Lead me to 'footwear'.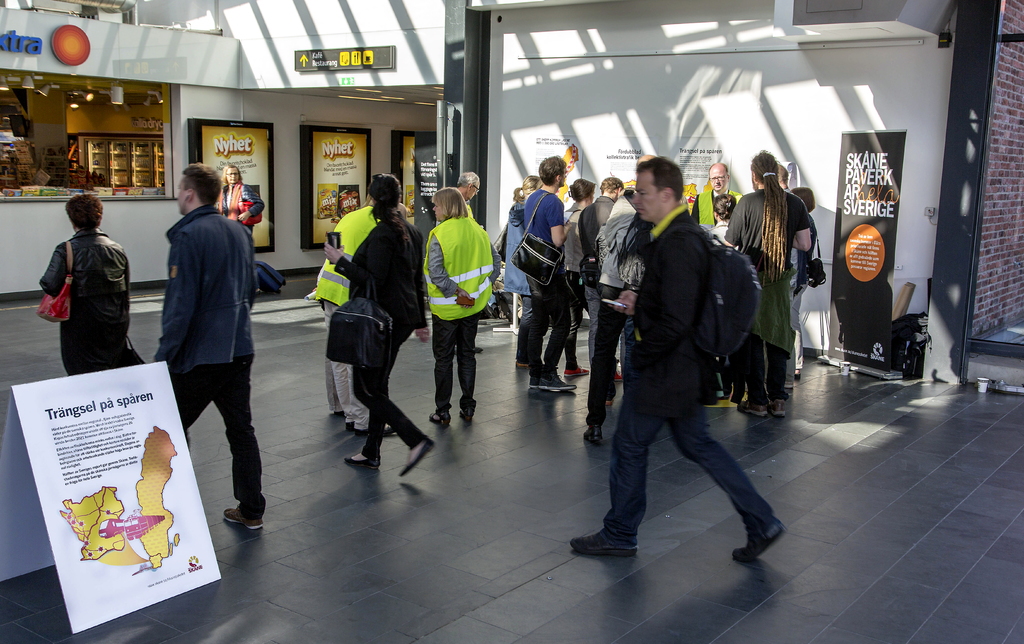
Lead to rect(517, 360, 528, 368).
